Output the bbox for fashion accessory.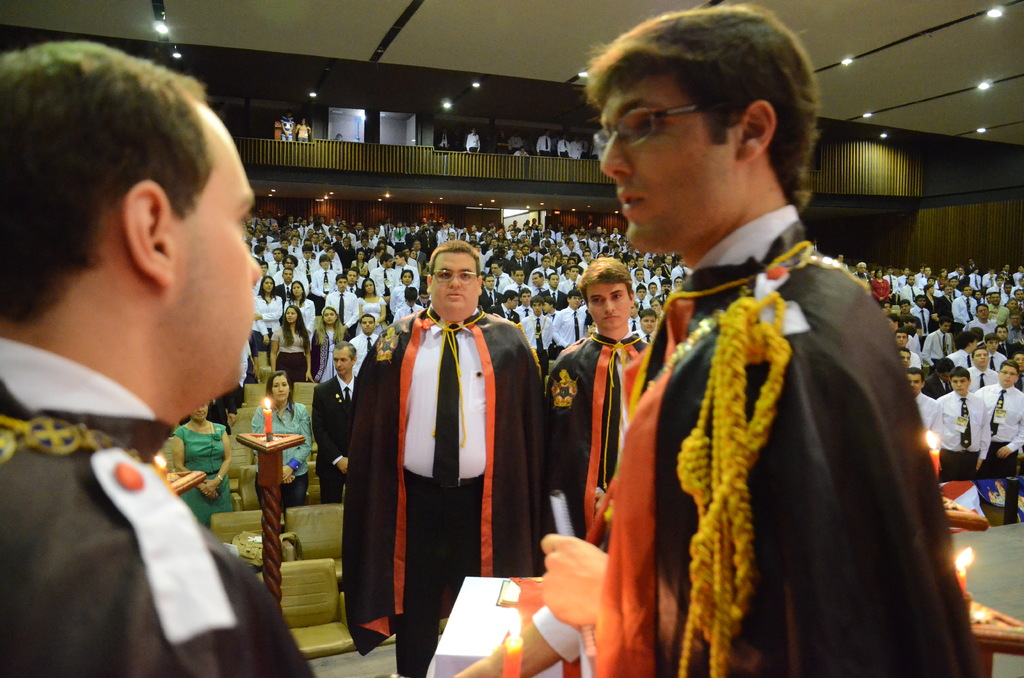
[left=422, top=267, right=484, bottom=287].
